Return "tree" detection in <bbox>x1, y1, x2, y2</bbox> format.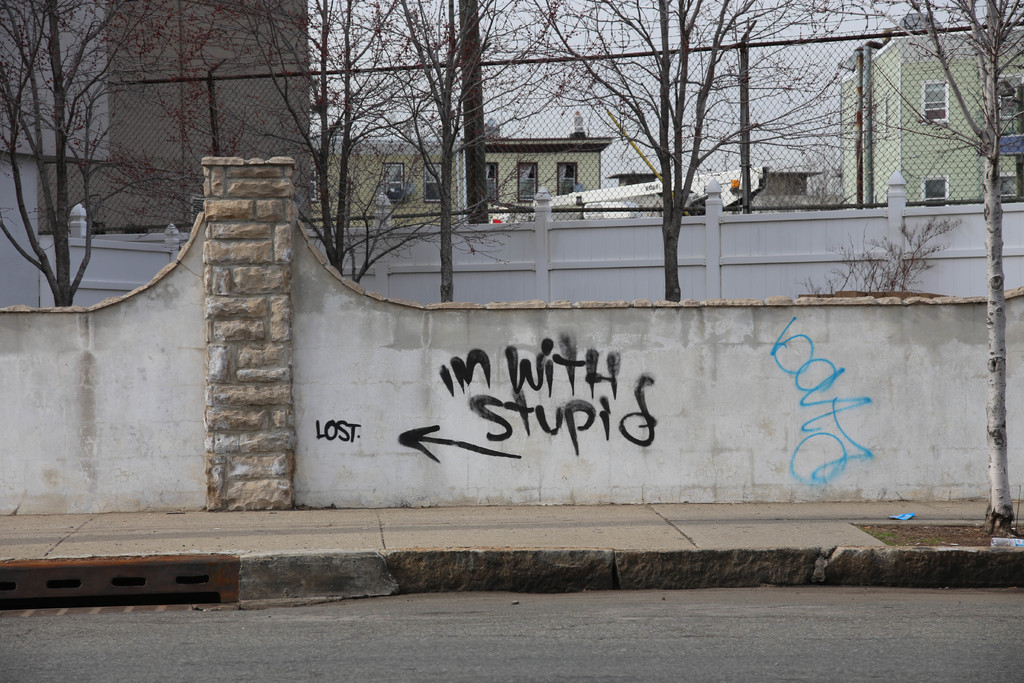
<bbox>0, 0, 233, 313</bbox>.
